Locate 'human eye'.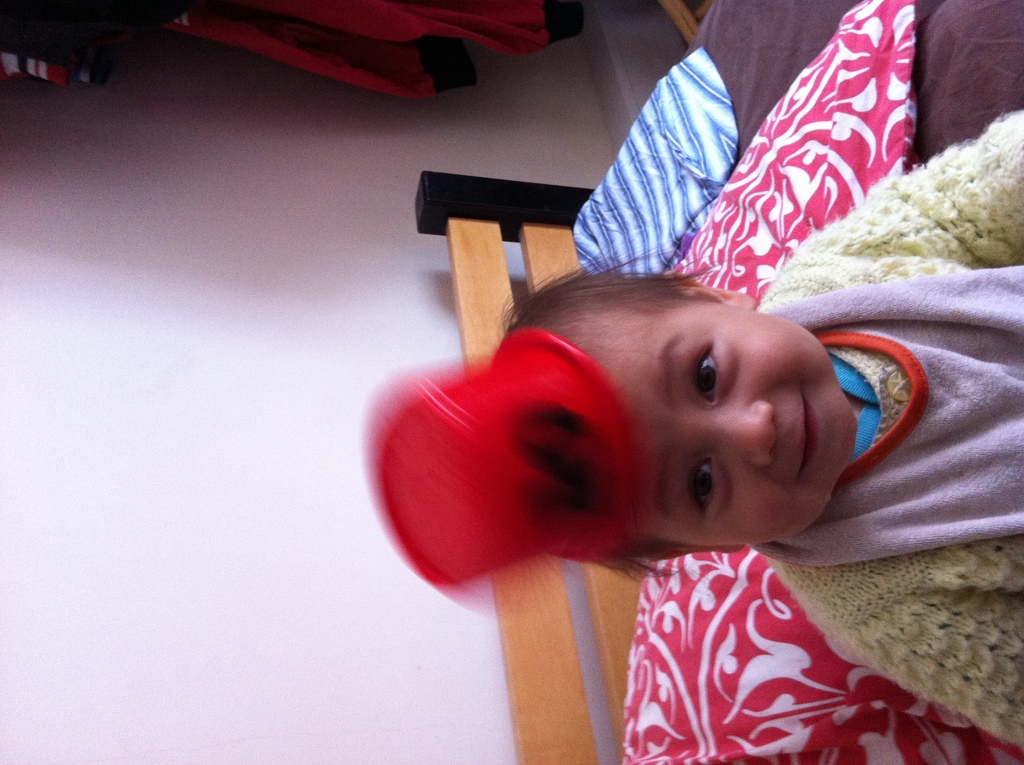
Bounding box: box=[678, 456, 733, 526].
